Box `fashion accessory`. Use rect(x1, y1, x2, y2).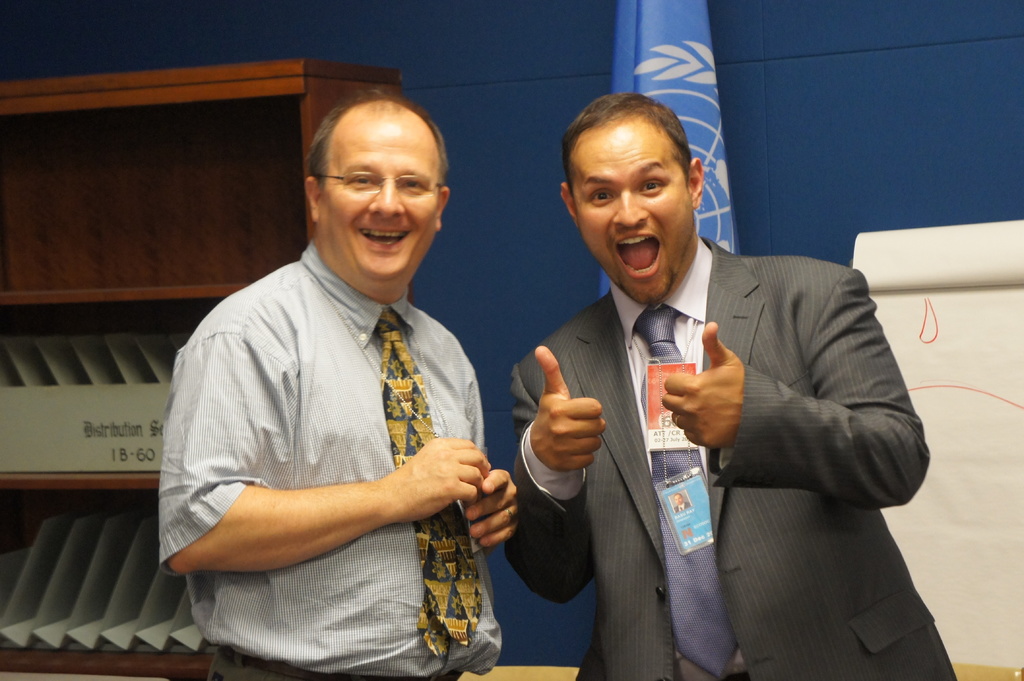
rect(639, 306, 736, 680).
